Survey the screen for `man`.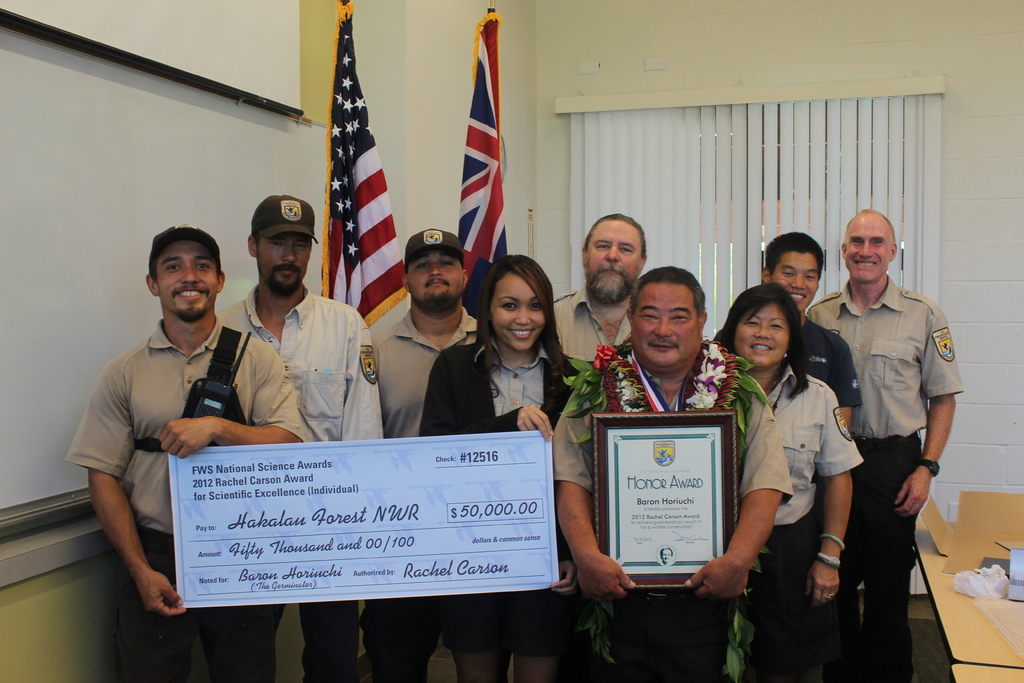
Survey found: locate(808, 210, 963, 682).
